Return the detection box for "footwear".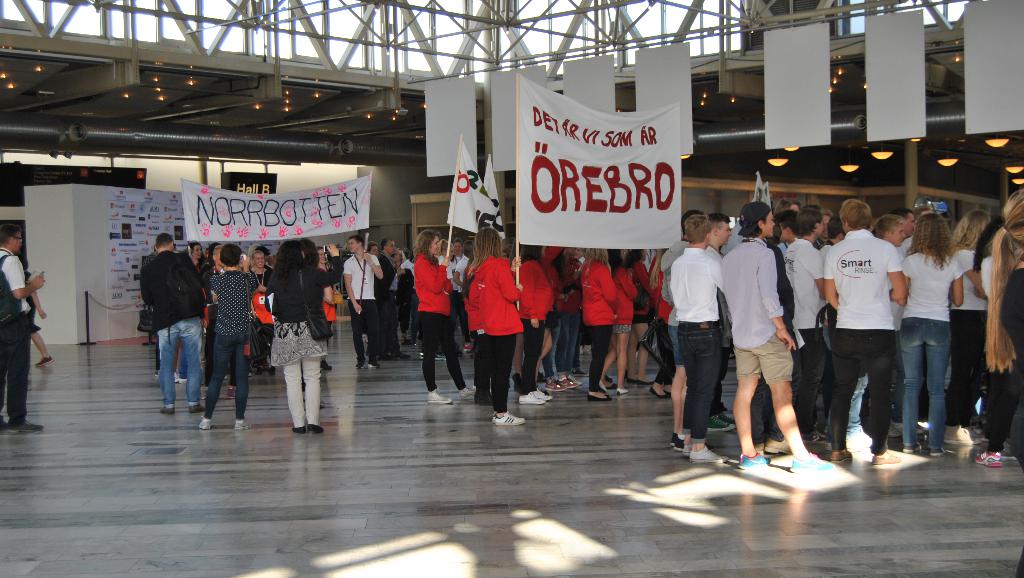
(307, 423, 323, 436).
